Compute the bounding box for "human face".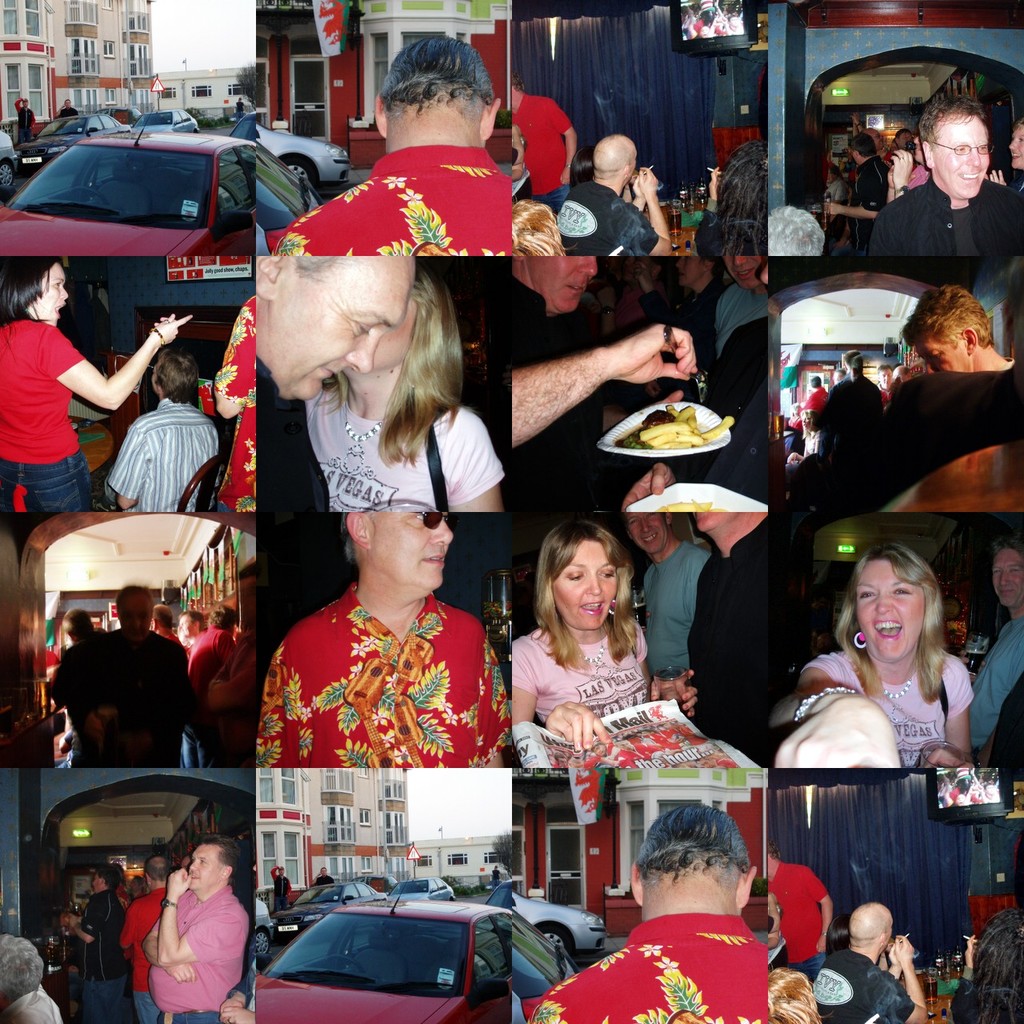
l=374, t=509, r=455, b=588.
